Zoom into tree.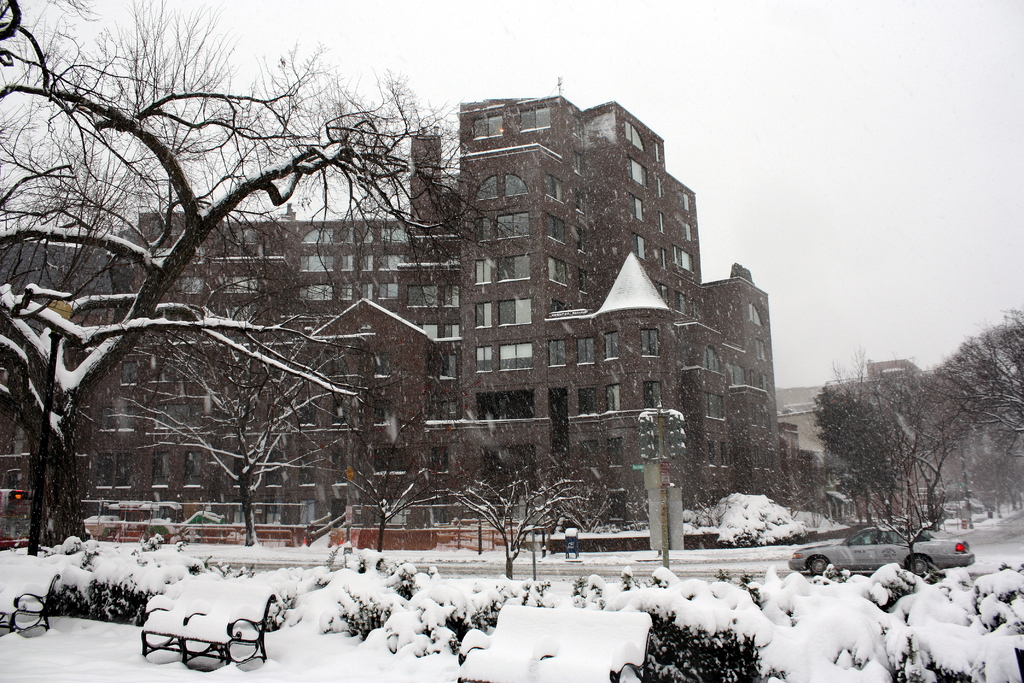
Zoom target: box(429, 463, 595, 579).
